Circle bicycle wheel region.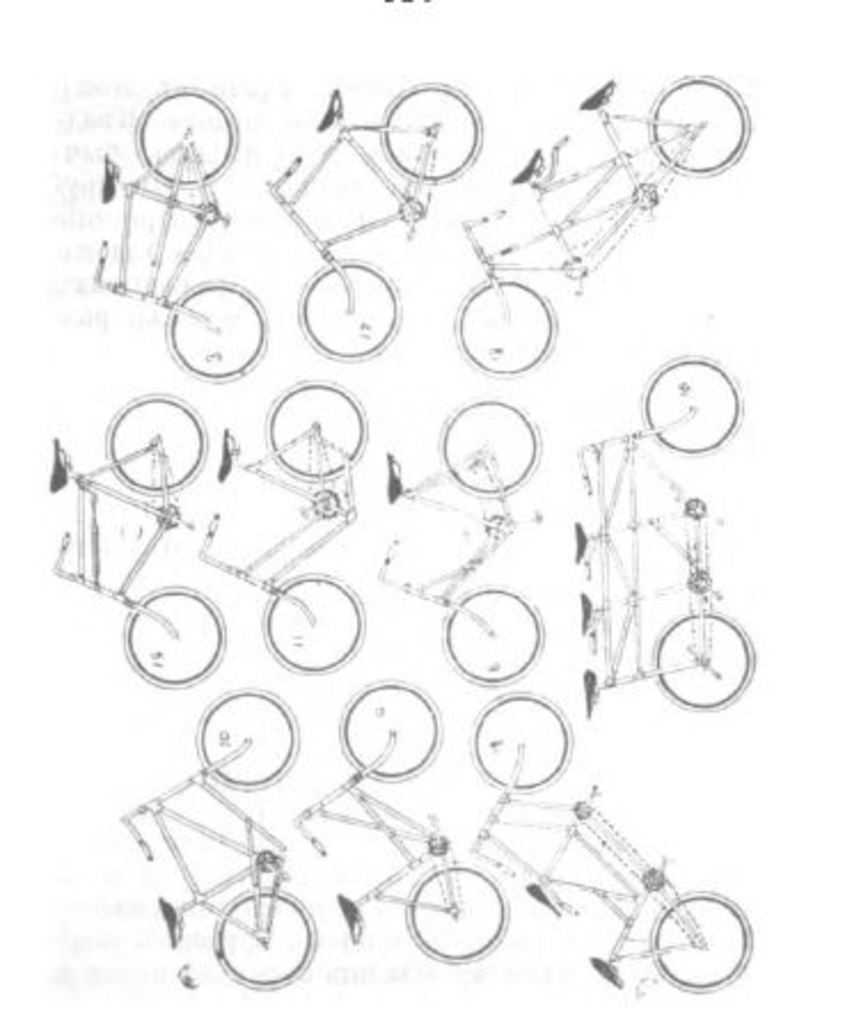
Region: region(163, 273, 266, 385).
